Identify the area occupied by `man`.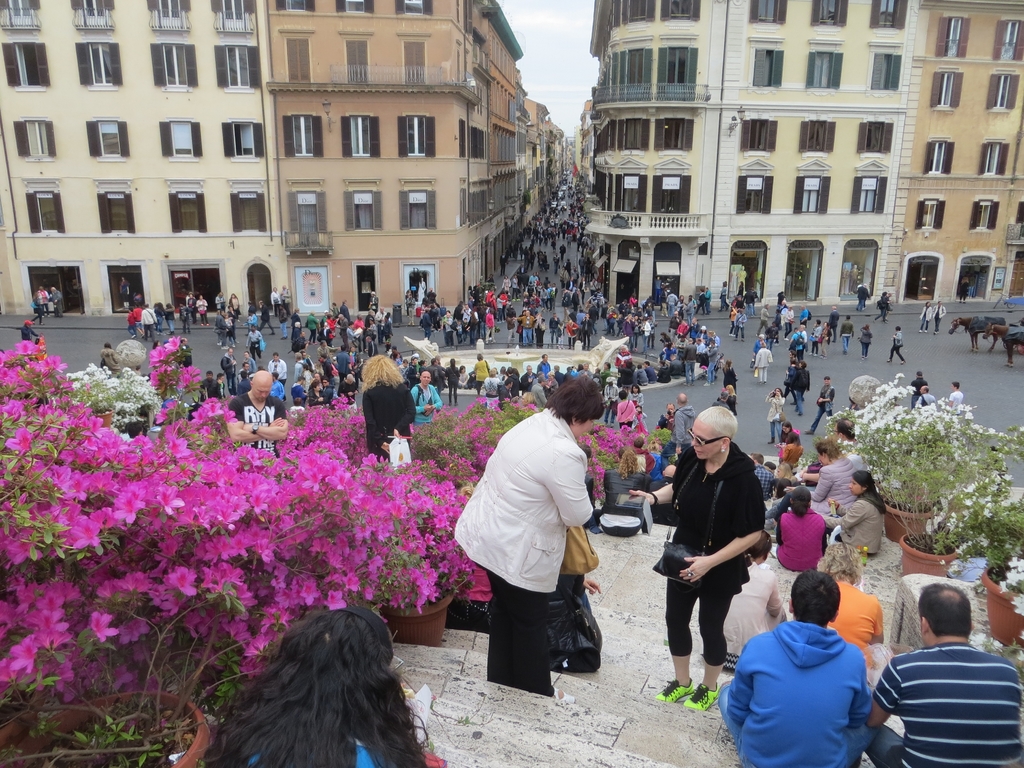
Area: BBox(223, 369, 294, 463).
